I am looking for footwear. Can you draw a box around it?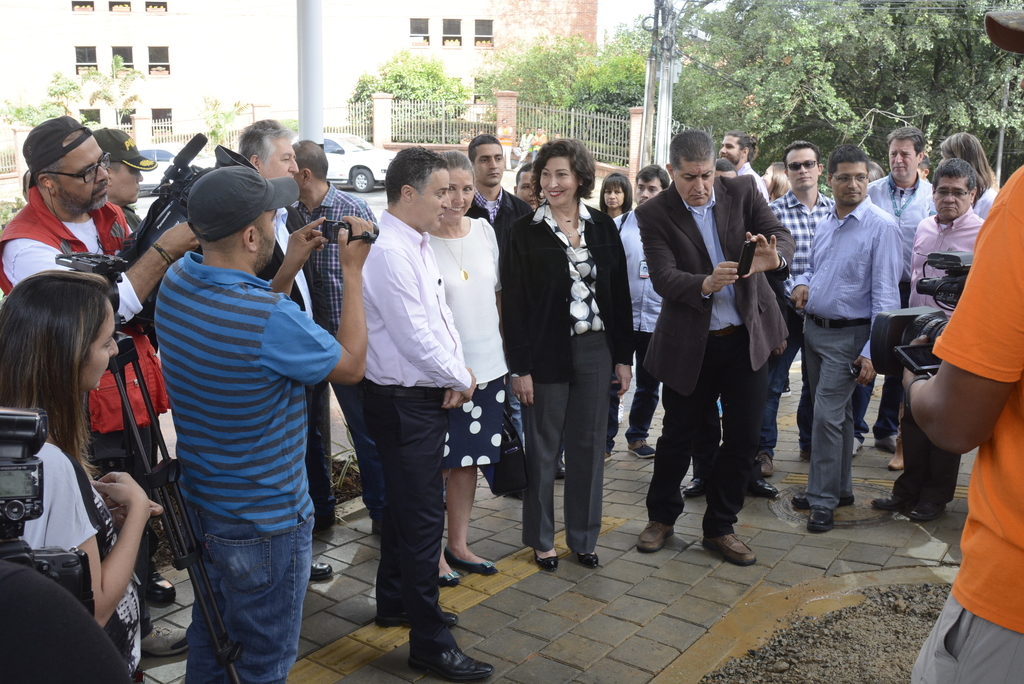
Sure, the bounding box is BBox(636, 515, 676, 553).
